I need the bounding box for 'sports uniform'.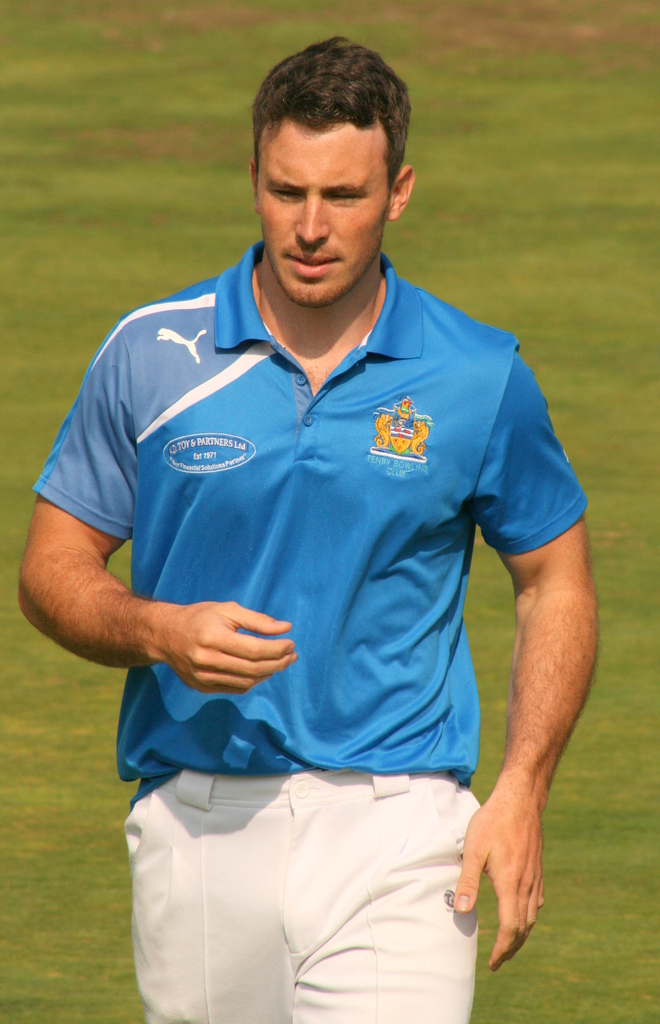
Here it is: <region>39, 58, 617, 1014</region>.
